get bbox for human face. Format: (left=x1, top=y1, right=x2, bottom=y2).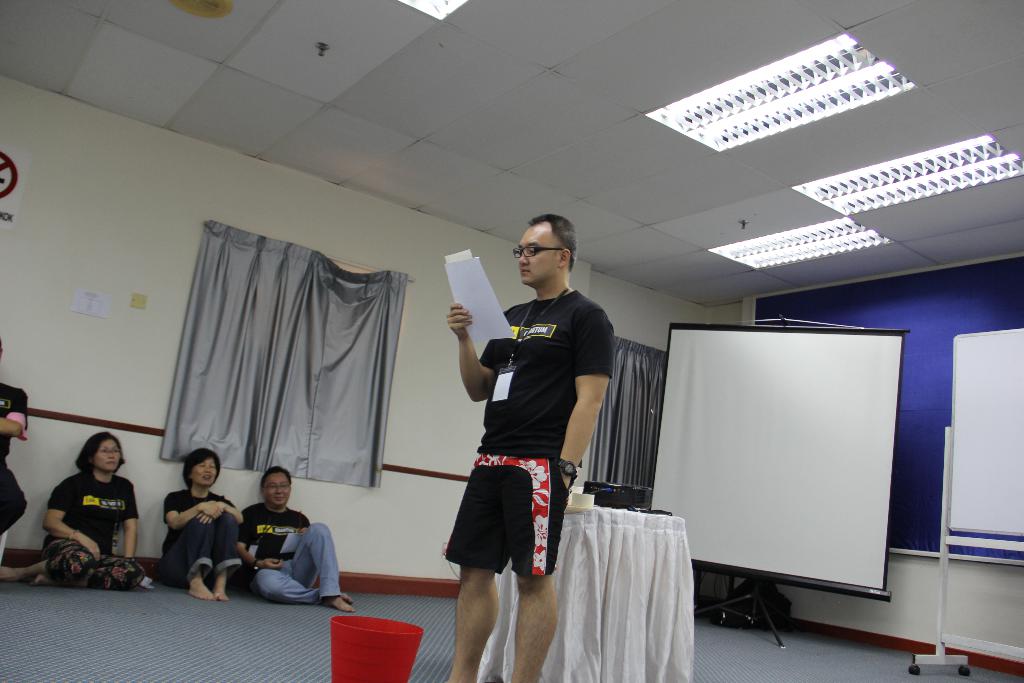
(left=520, top=225, right=555, bottom=286).
